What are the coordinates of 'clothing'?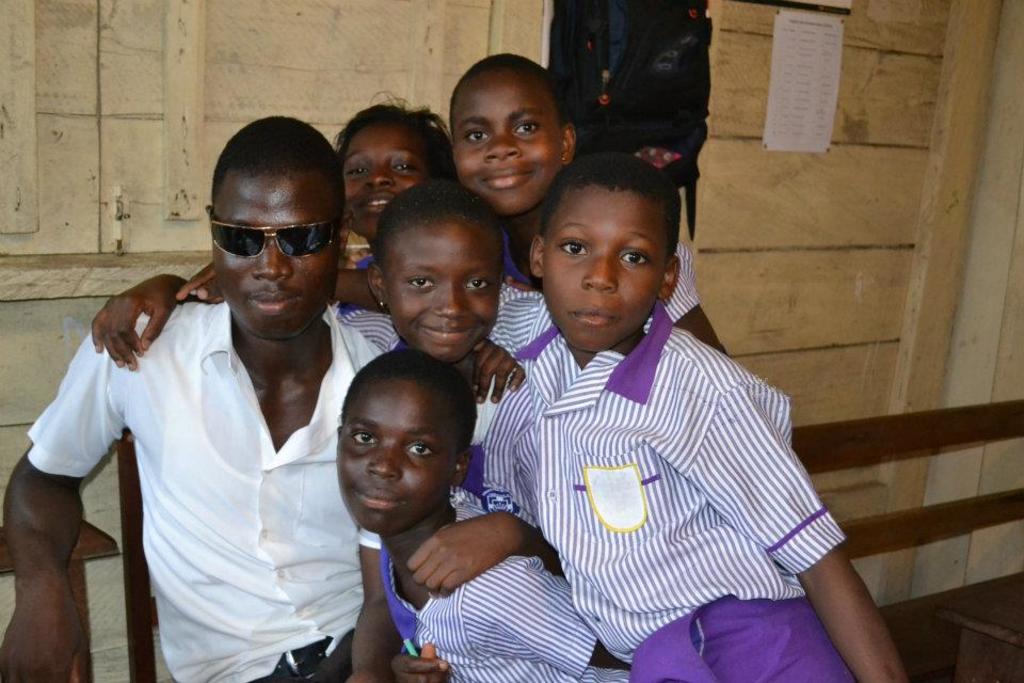
[x1=371, y1=499, x2=637, y2=682].
